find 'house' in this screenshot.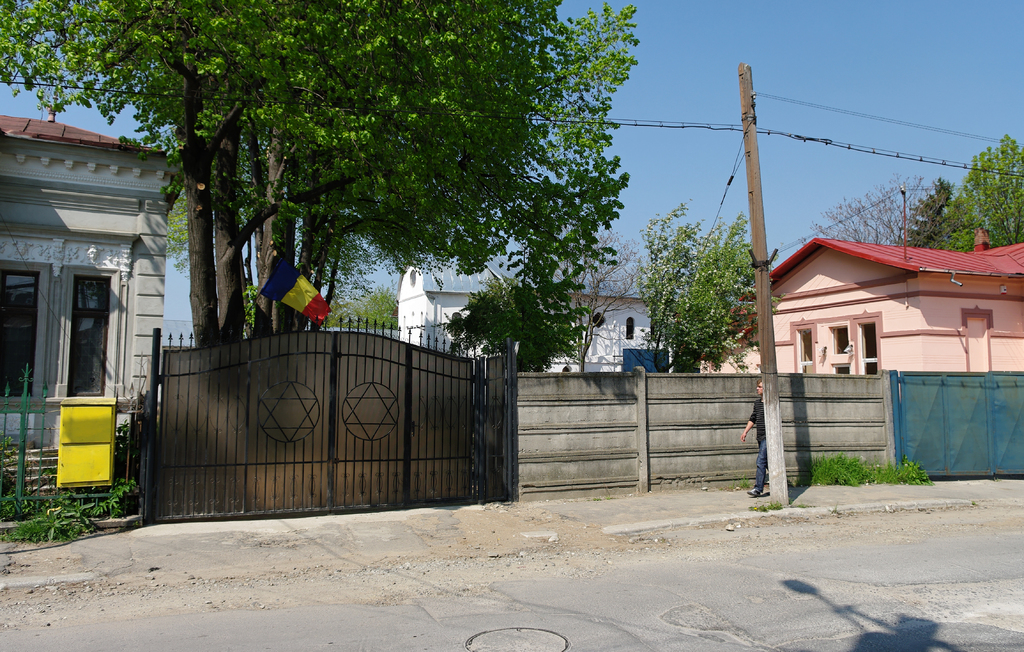
The bounding box for 'house' is [x1=0, y1=89, x2=184, y2=452].
